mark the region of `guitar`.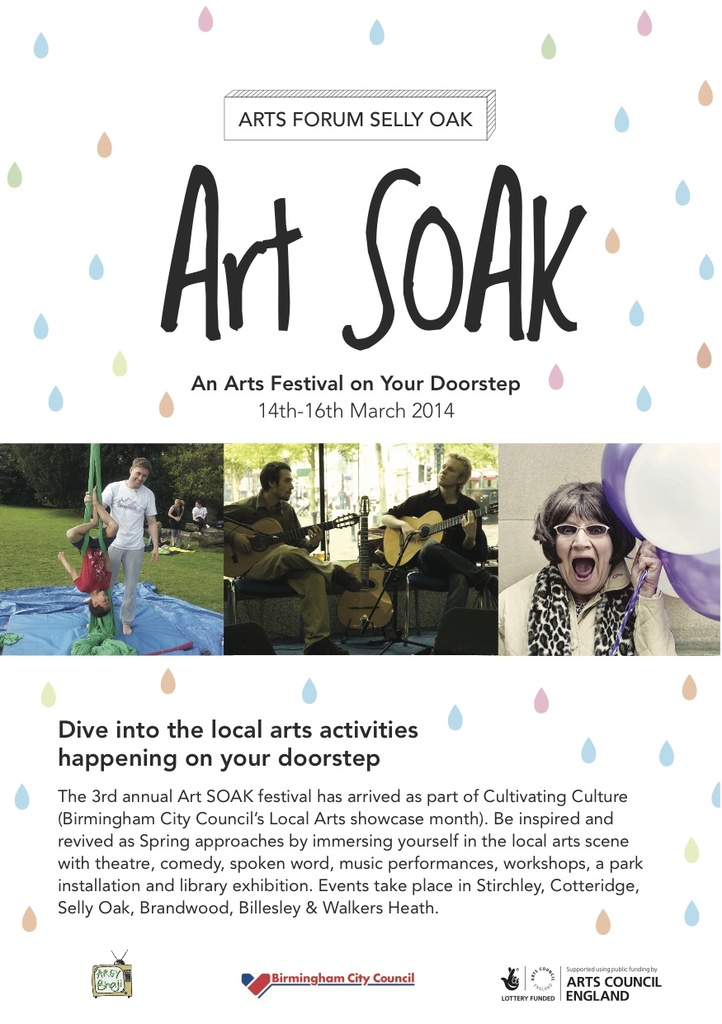
Region: BBox(379, 498, 498, 566).
